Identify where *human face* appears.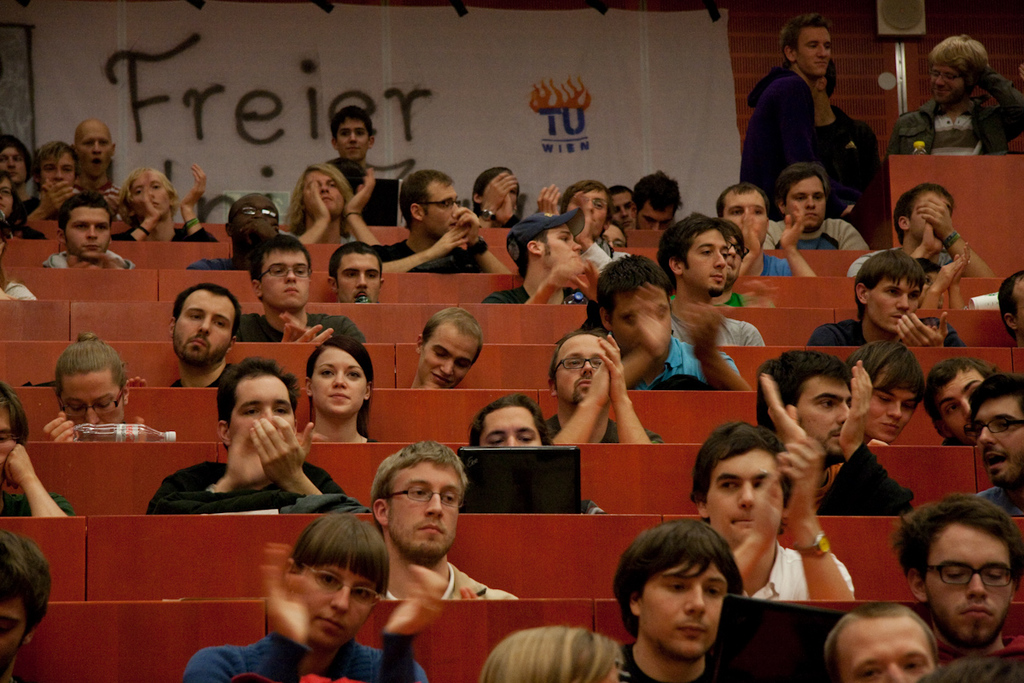
Appears at detection(0, 600, 26, 658).
